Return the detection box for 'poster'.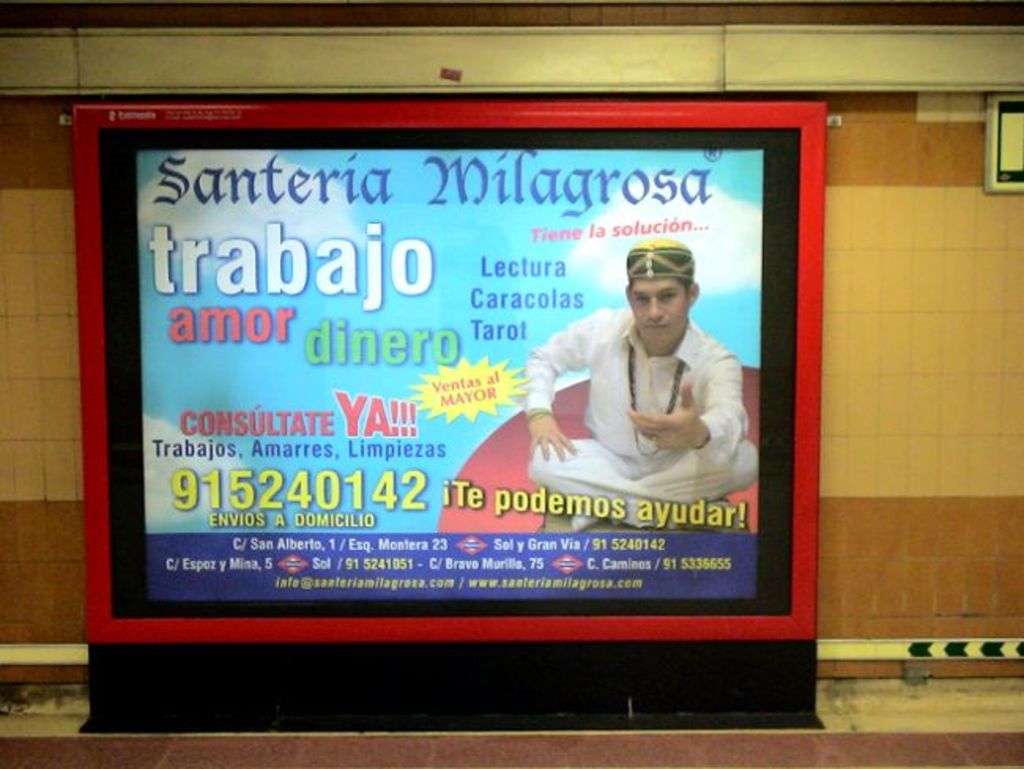
bbox=[135, 148, 766, 600].
